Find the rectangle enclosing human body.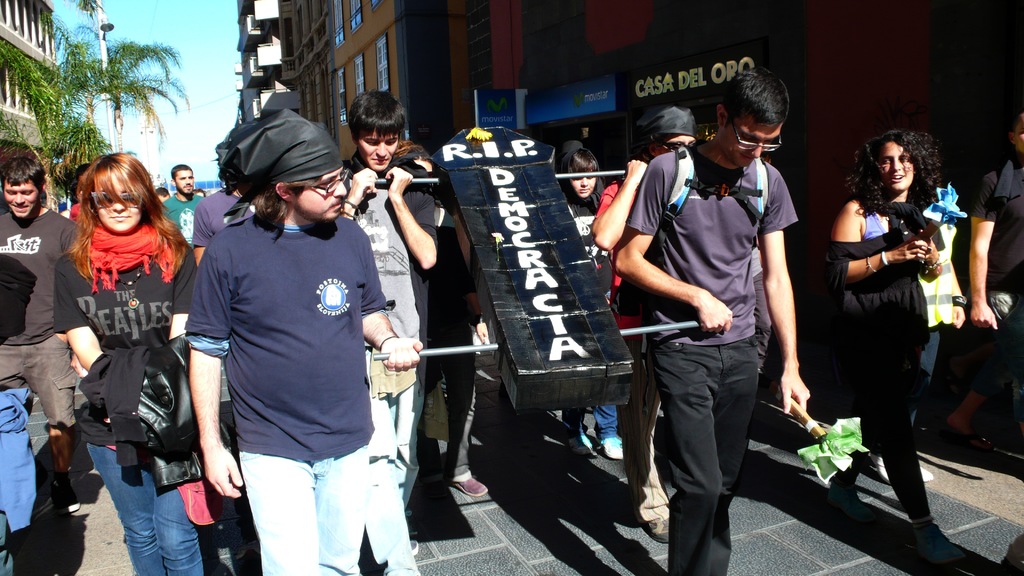
961:106:1022:460.
